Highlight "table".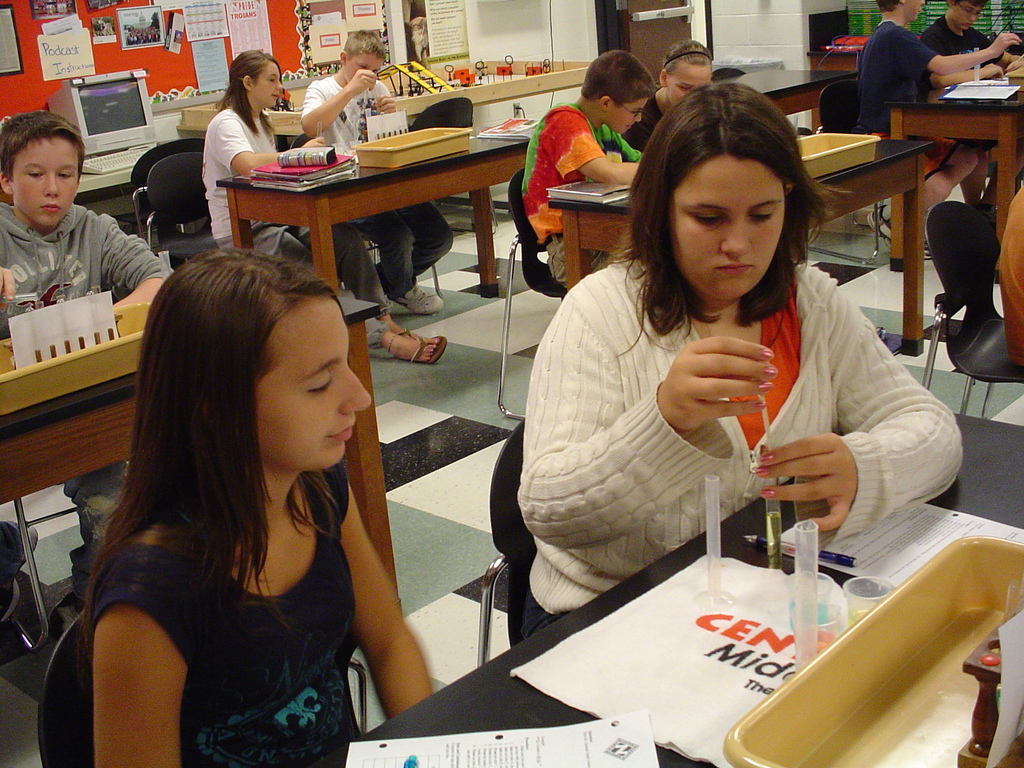
Highlighted region: (left=550, top=135, right=938, bottom=357).
